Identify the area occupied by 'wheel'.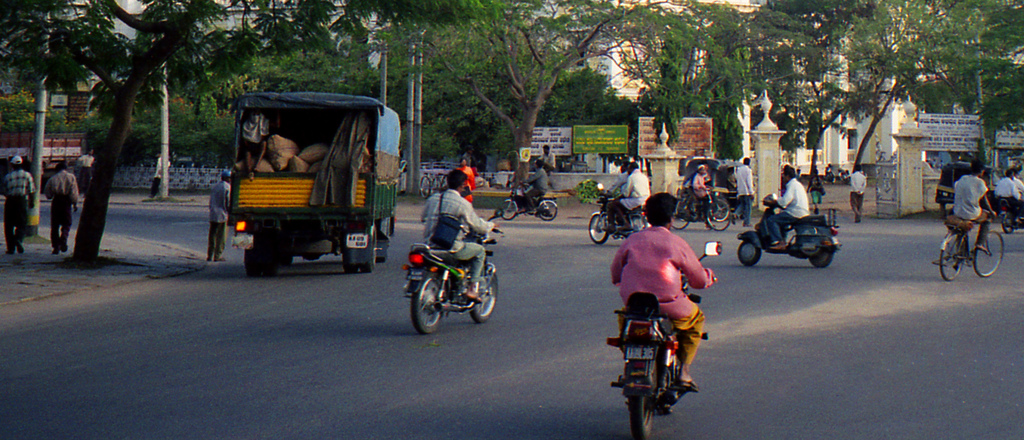
Area: bbox=[705, 199, 733, 232].
